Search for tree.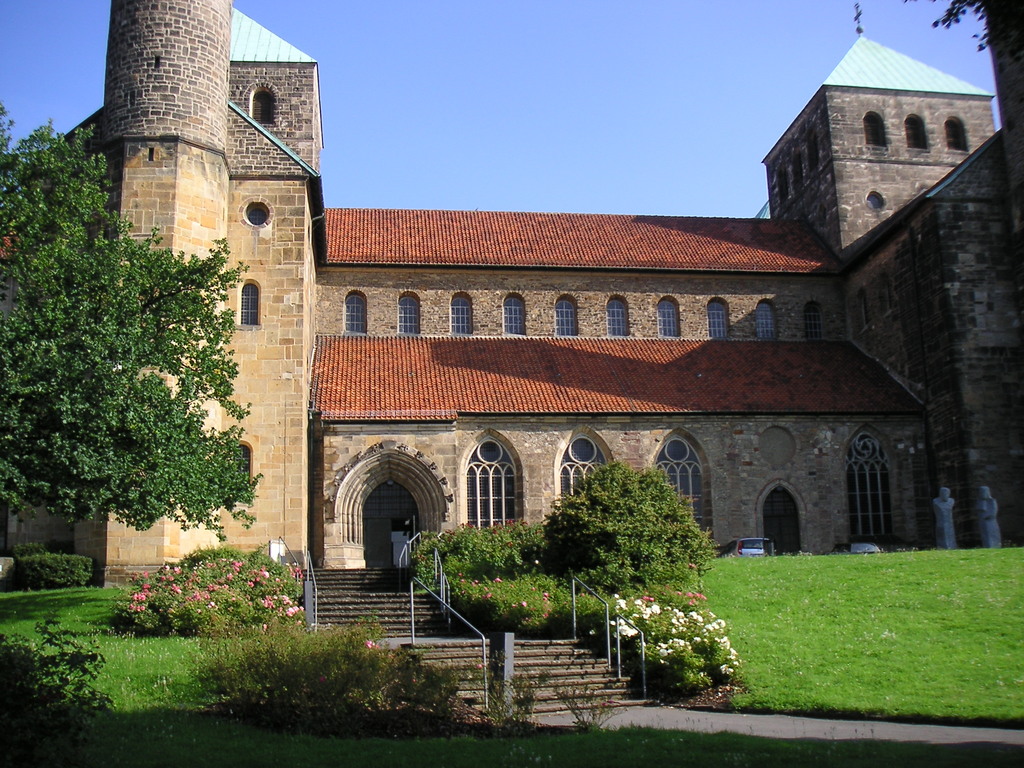
Found at <box>114,537,292,635</box>.
